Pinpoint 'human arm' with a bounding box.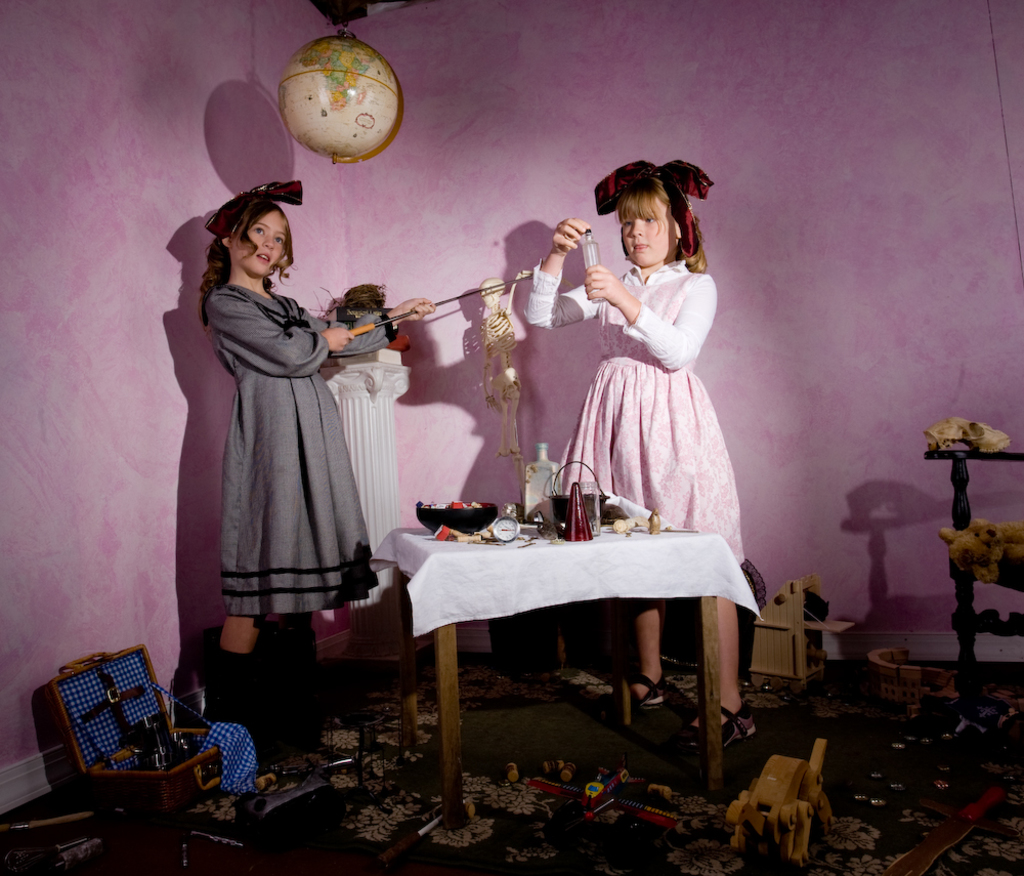
(202,289,359,375).
